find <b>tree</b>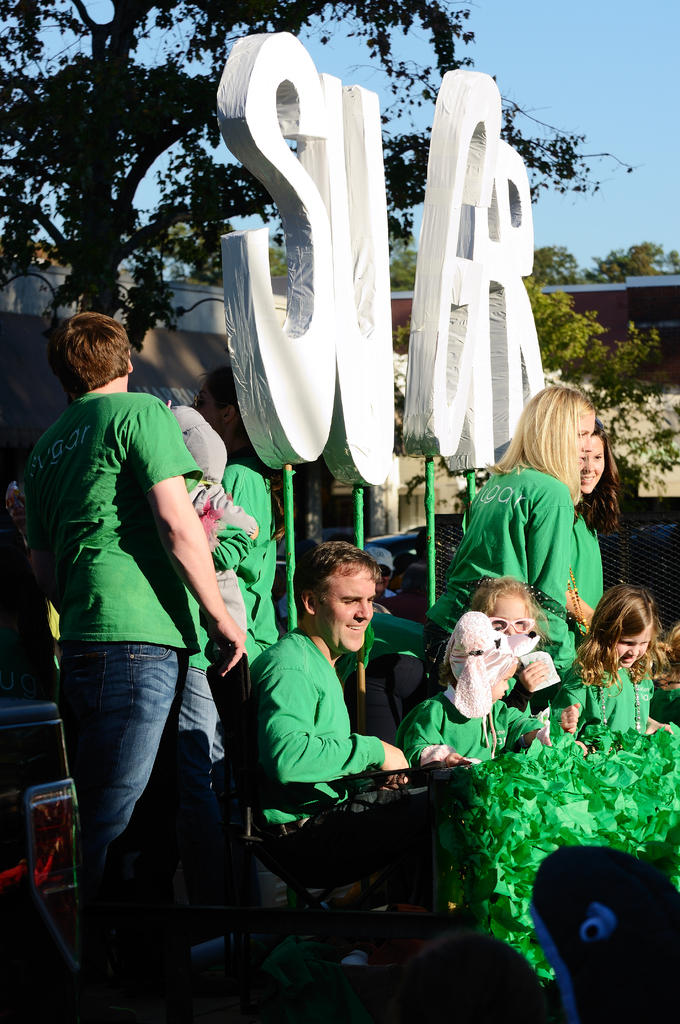
l=528, t=239, r=578, b=283
